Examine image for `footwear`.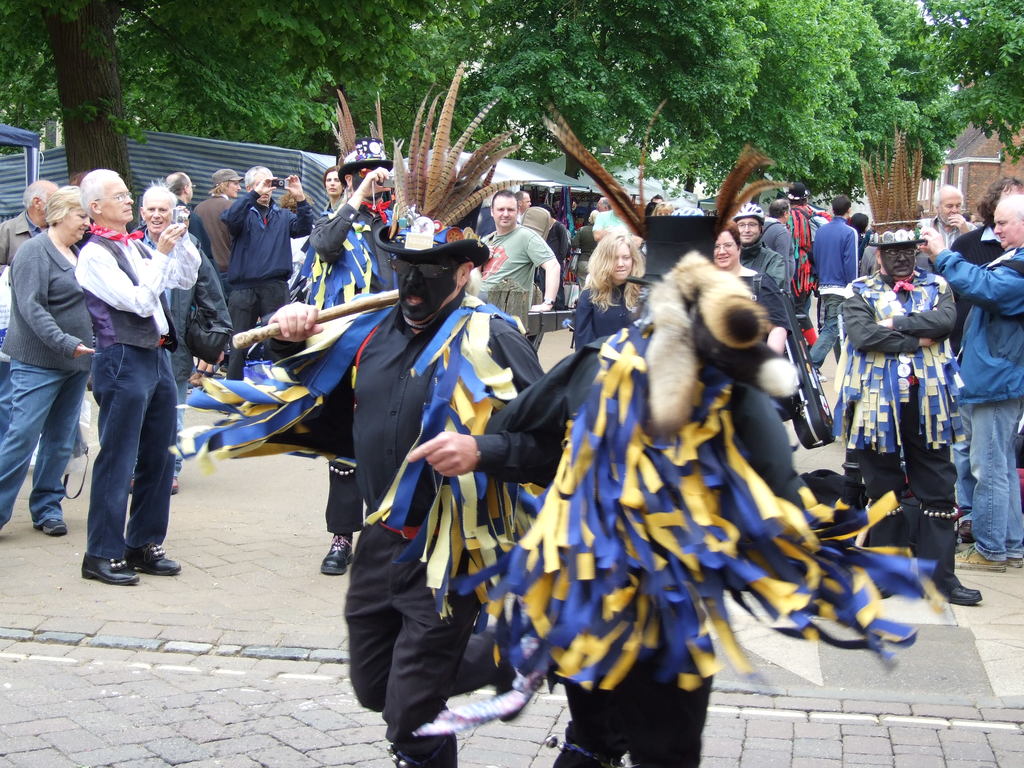
Examination result: (321, 534, 355, 575).
